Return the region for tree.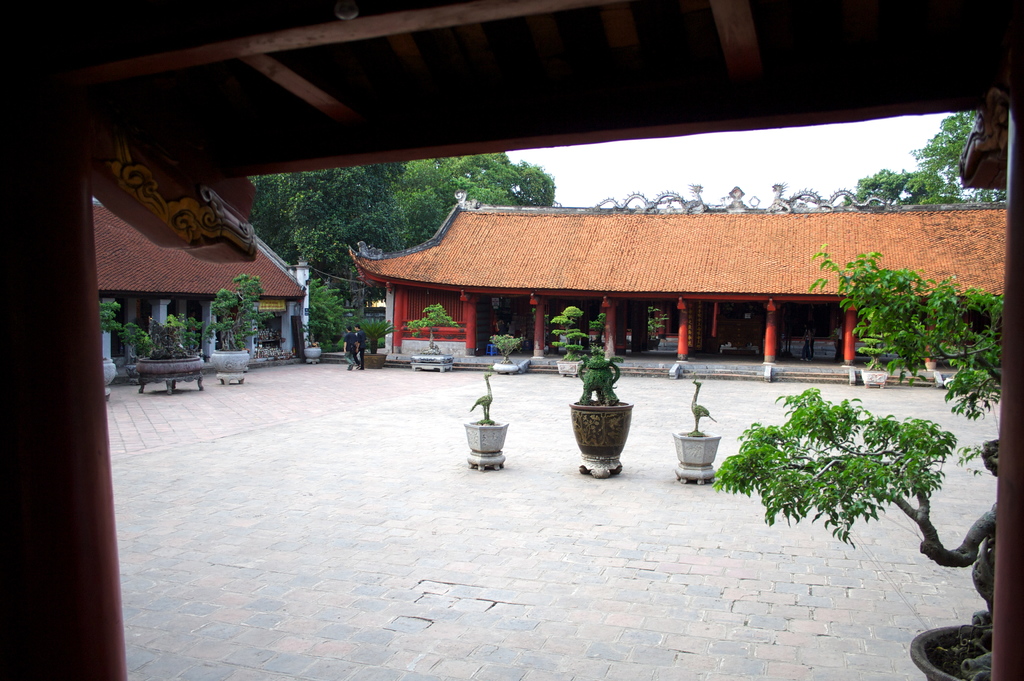
<box>252,168,556,364</box>.
